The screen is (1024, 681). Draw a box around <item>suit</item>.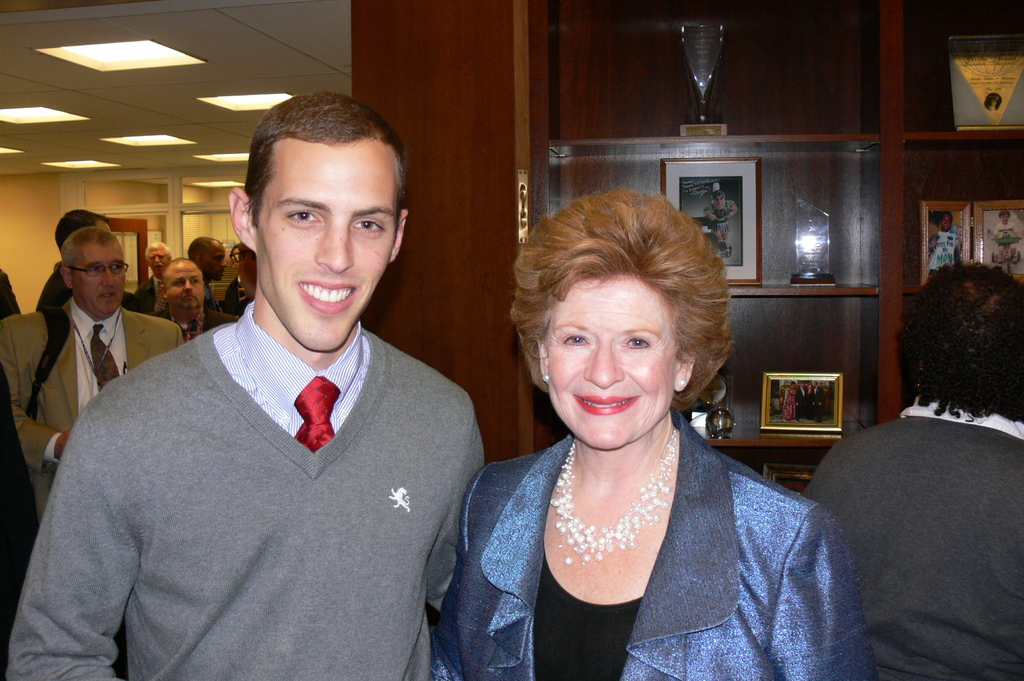
158,312,246,342.
